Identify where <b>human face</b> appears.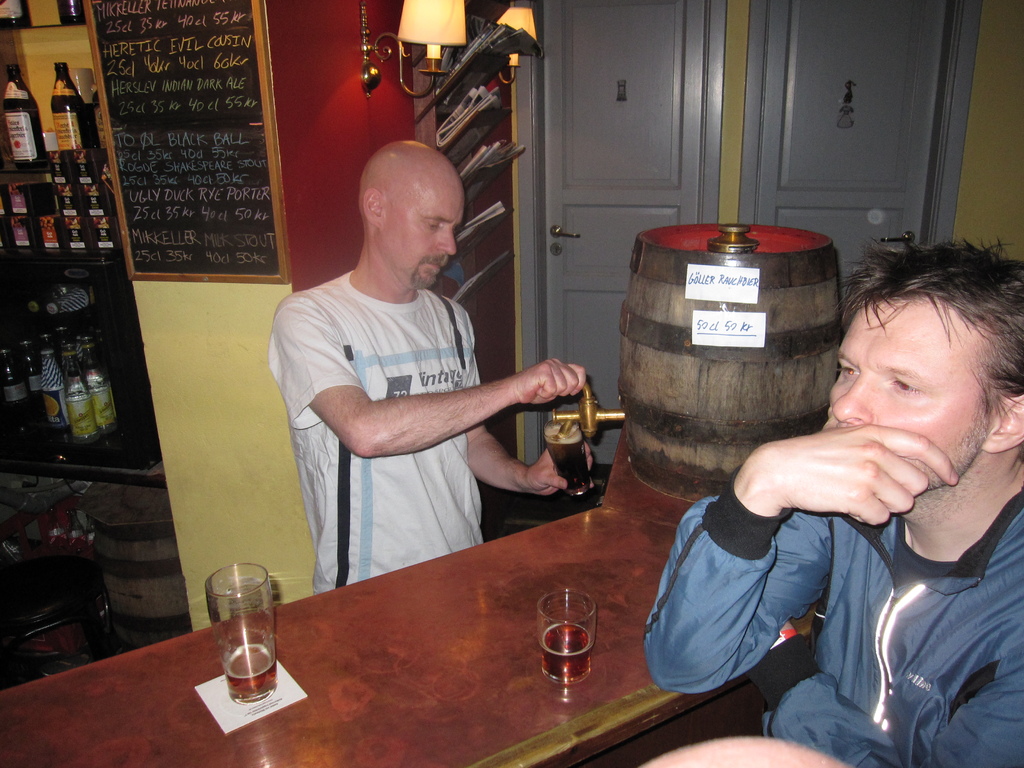
Appears at rect(822, 301, 990, 484).
